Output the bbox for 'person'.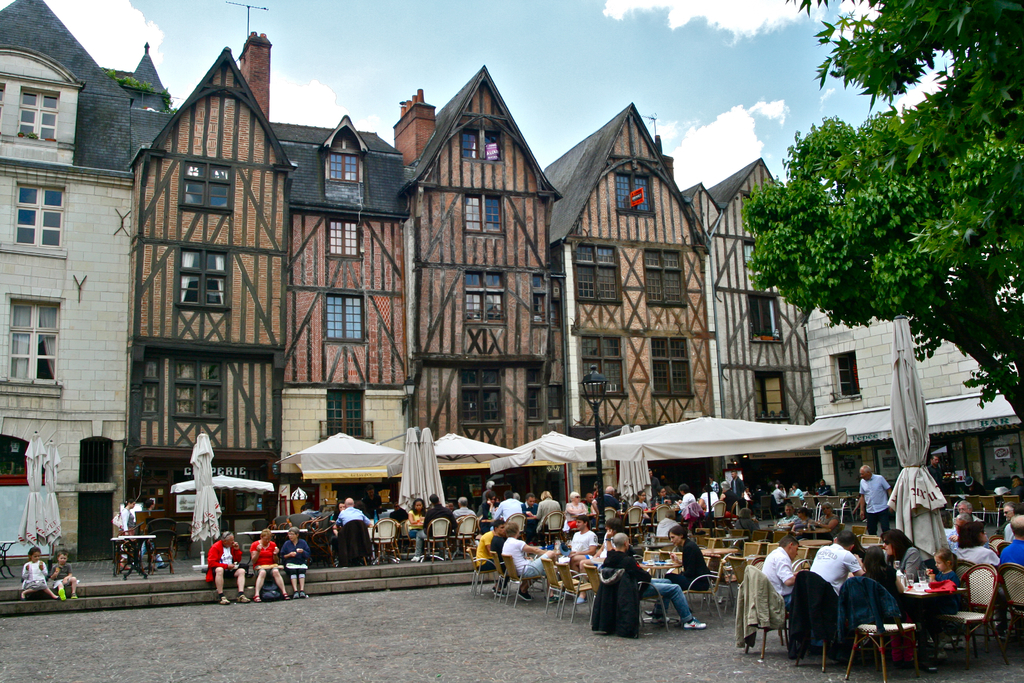
(330, 496, 372, 541).
